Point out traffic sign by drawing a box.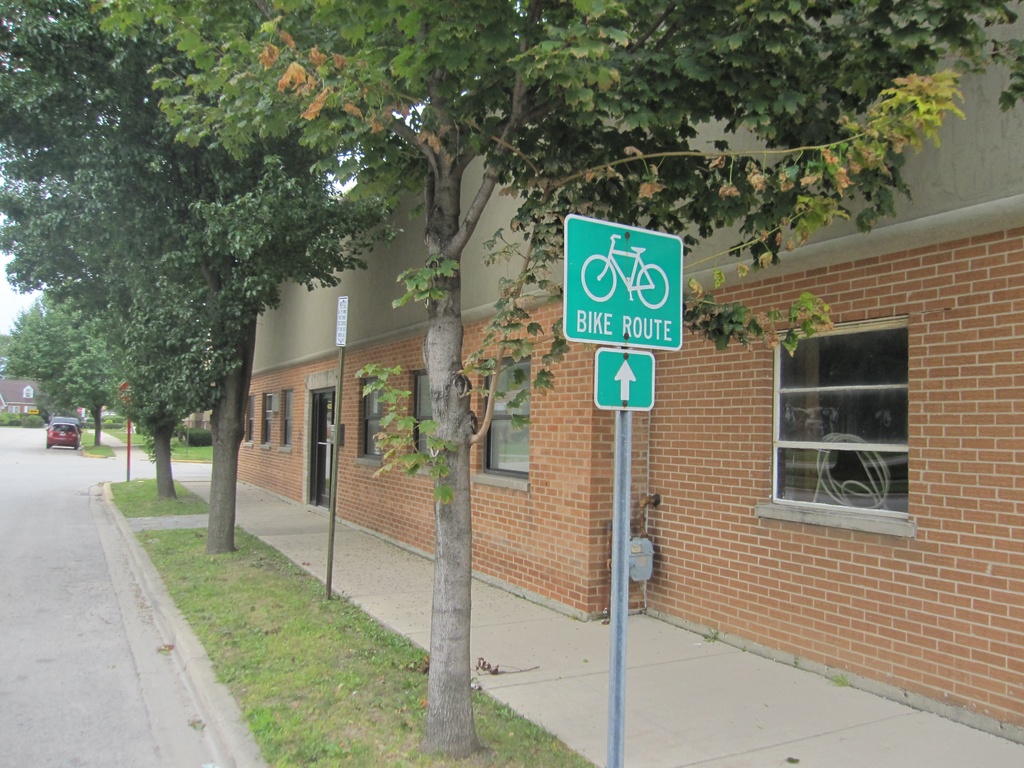
(593,352,654,413).
